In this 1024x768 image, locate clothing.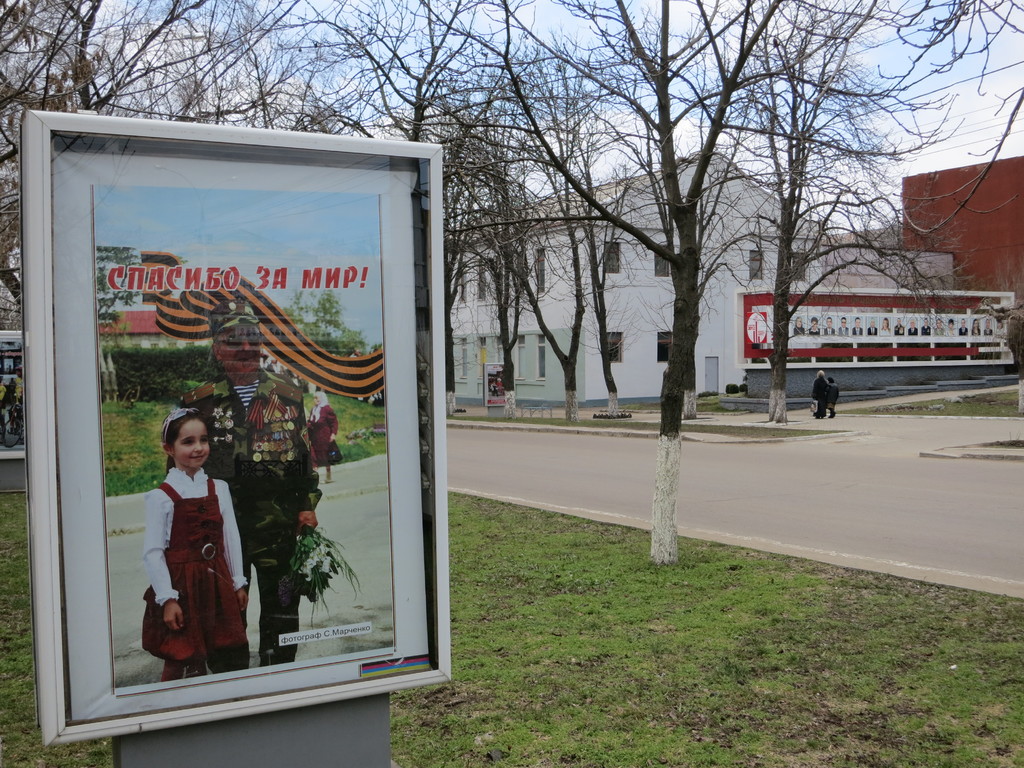
Bounding box: [x1=906, y1=327, x2=918, y2=335].
